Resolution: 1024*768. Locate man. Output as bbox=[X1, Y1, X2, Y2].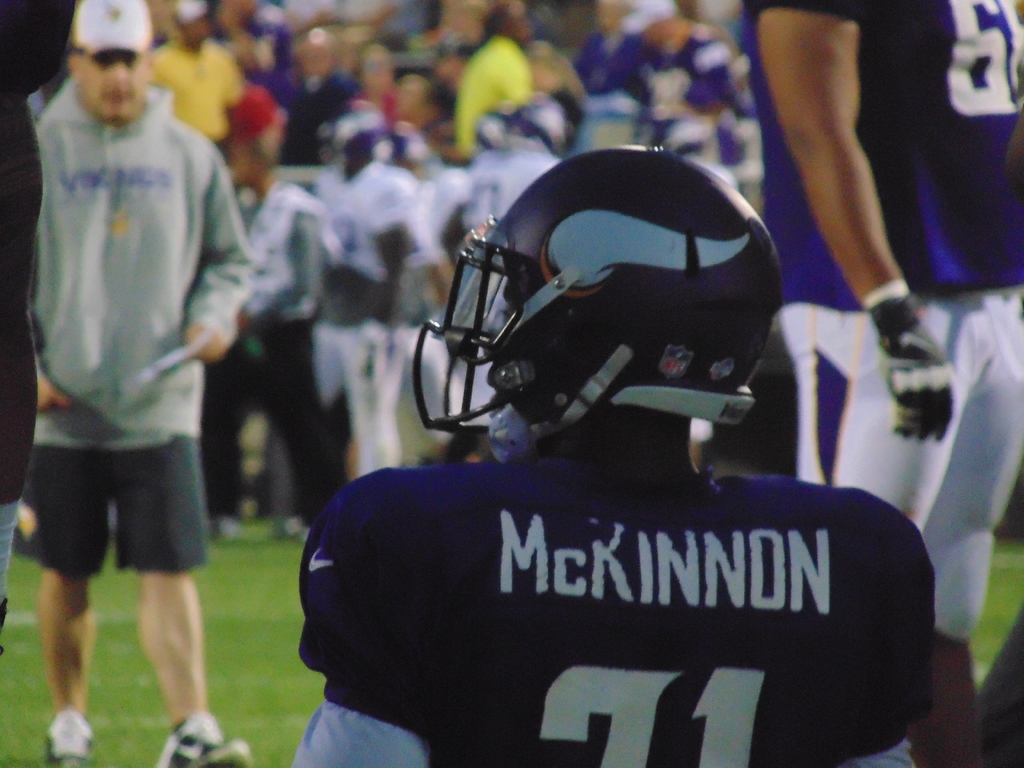
bbox=[739, 0, 1022, 767].
